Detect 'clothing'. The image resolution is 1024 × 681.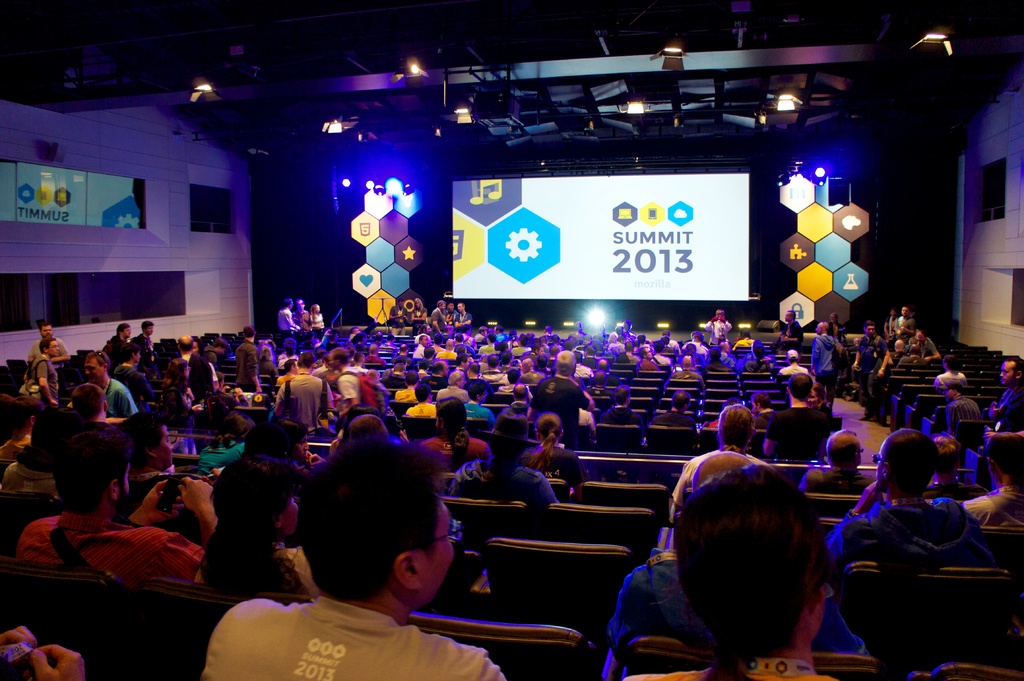
(left=620, top=651, right=842, bottom=680).
